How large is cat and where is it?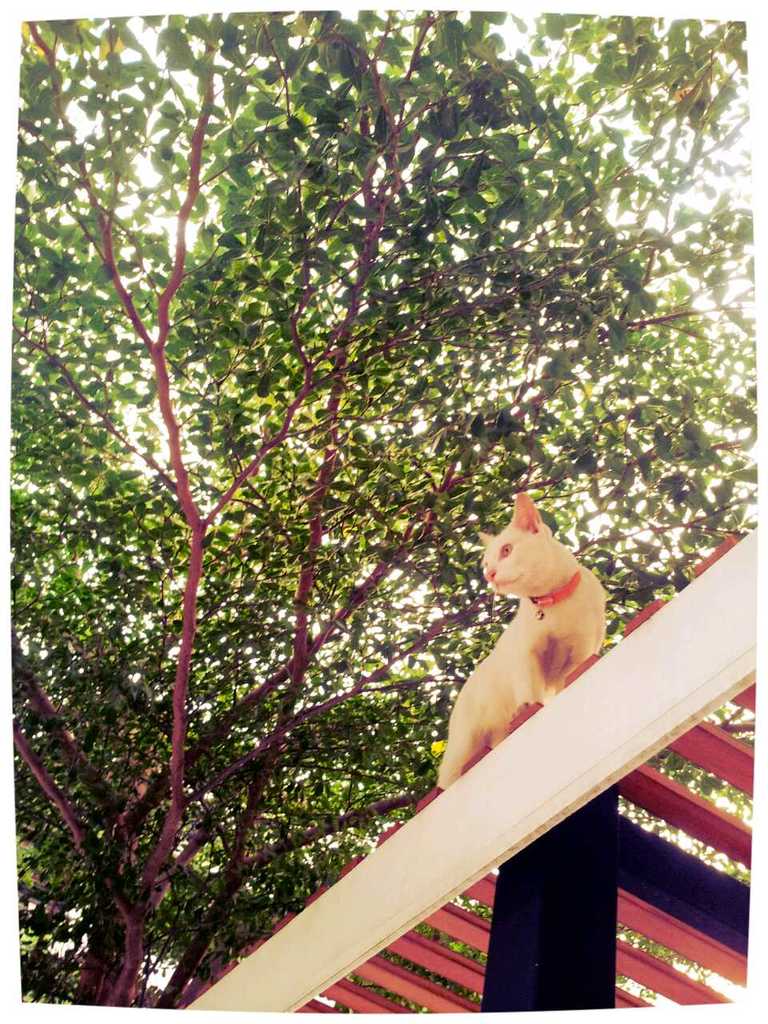
Bounding box: <box>434,494,612,786</box>.
